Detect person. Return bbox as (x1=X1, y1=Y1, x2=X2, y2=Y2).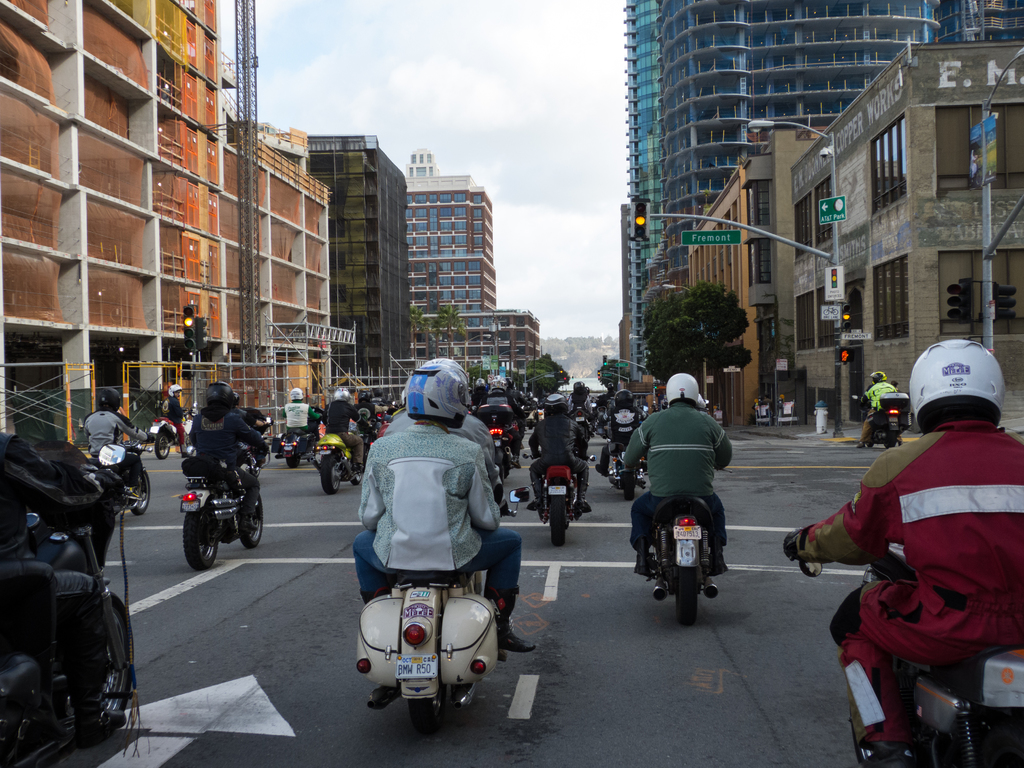
(x1=366, y1=354, x2=539, y2=707).
